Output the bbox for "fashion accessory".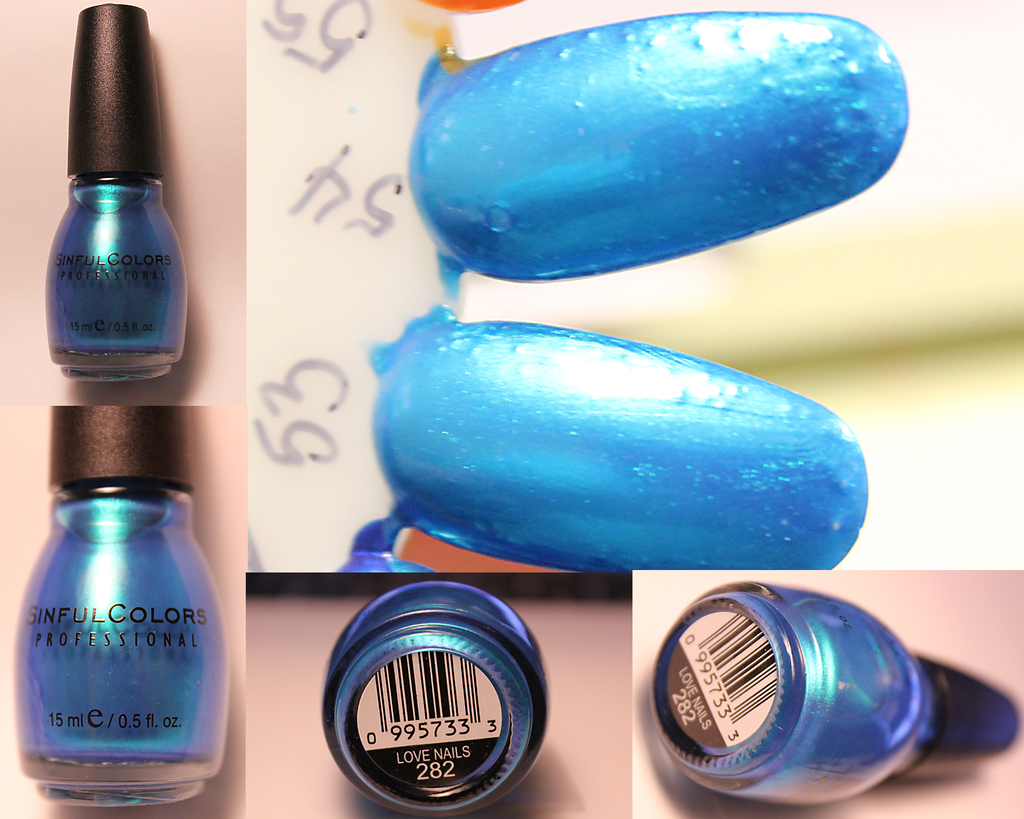
select_region(46, 6, 187, 381).
